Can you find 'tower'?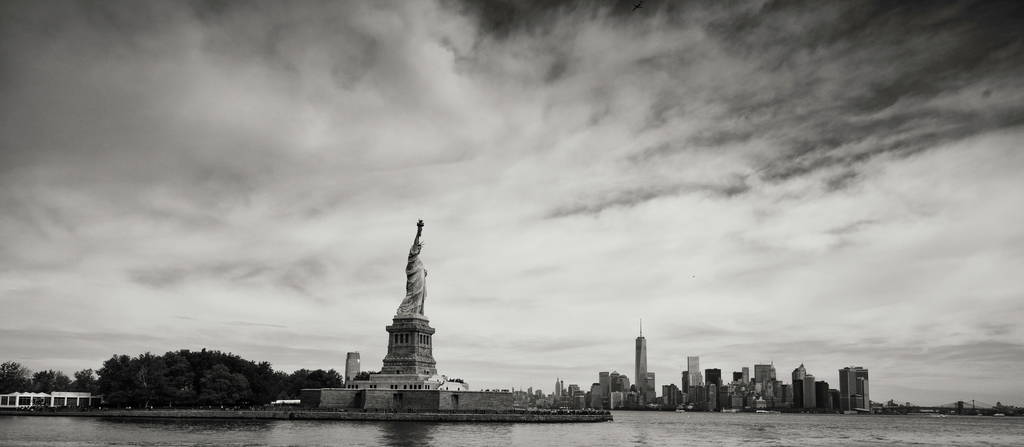
Yes, bounding box: detection(840, 370, 866, 408).
